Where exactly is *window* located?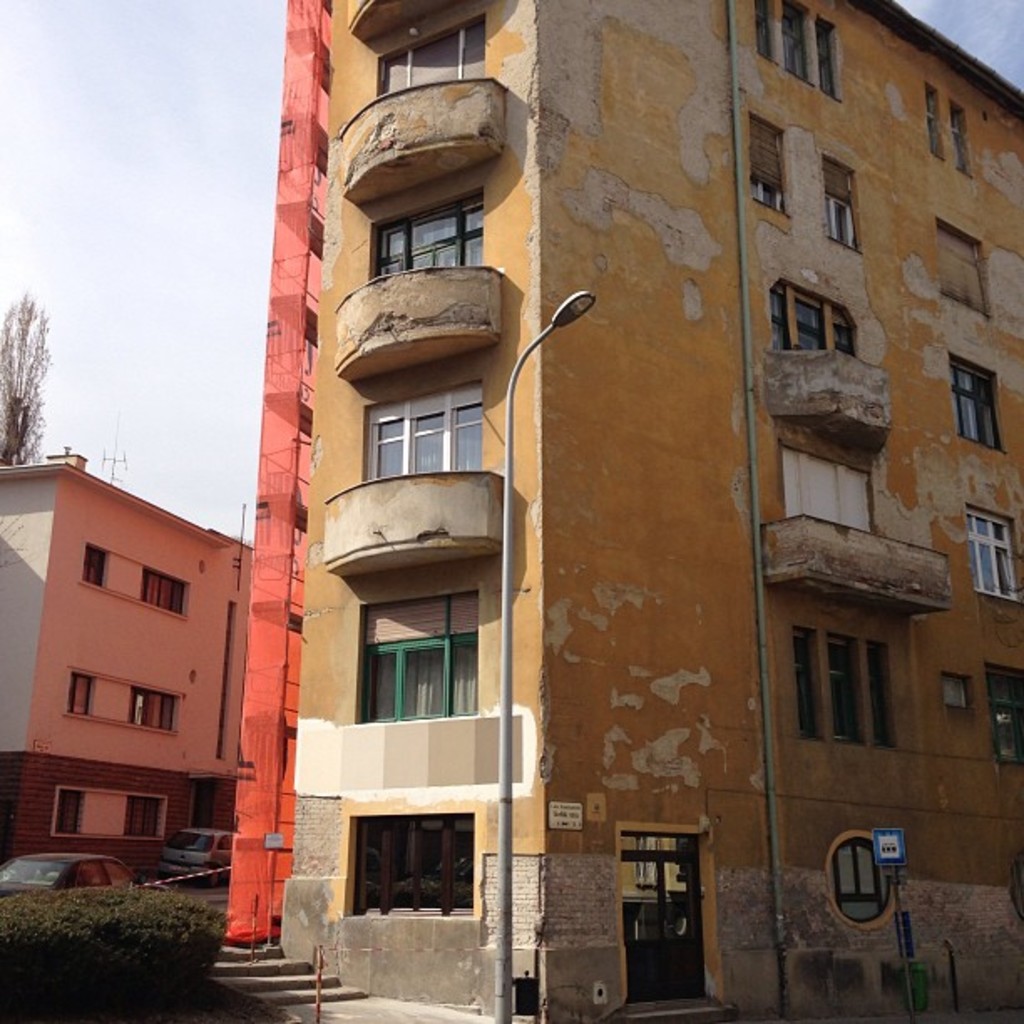
Its bounding box is {"x1": 791, "y1": 622, "x2": 822, "y2": 741}.
